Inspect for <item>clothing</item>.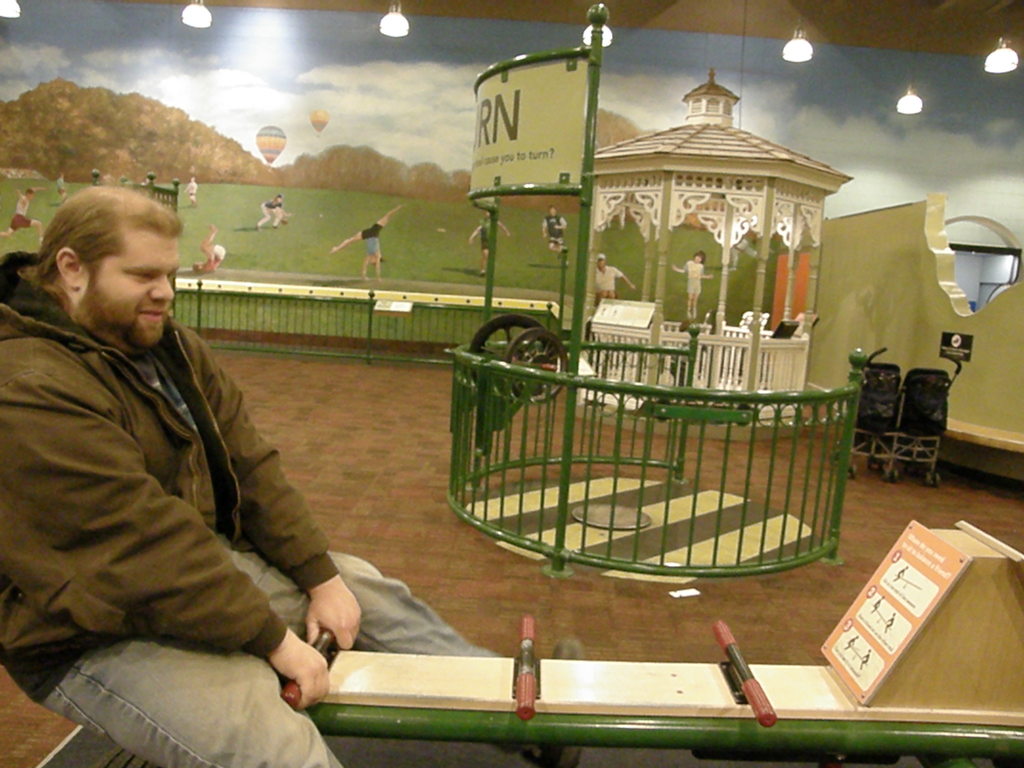
Inspection: [591,262,625,305].
